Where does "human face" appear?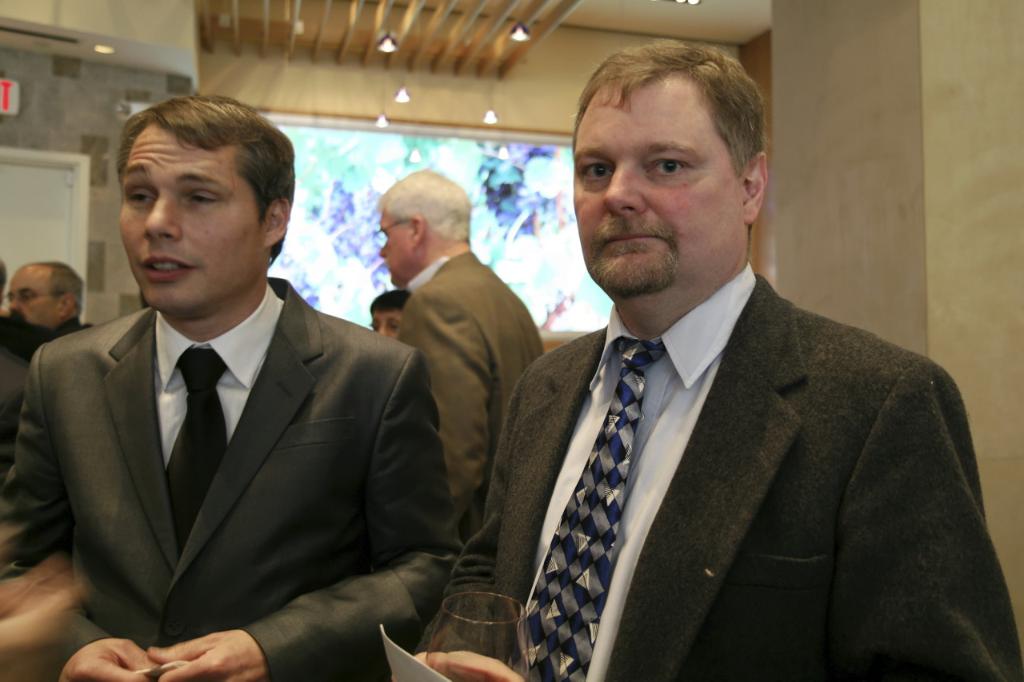
Appears at box(373, 311, 401, 337).
